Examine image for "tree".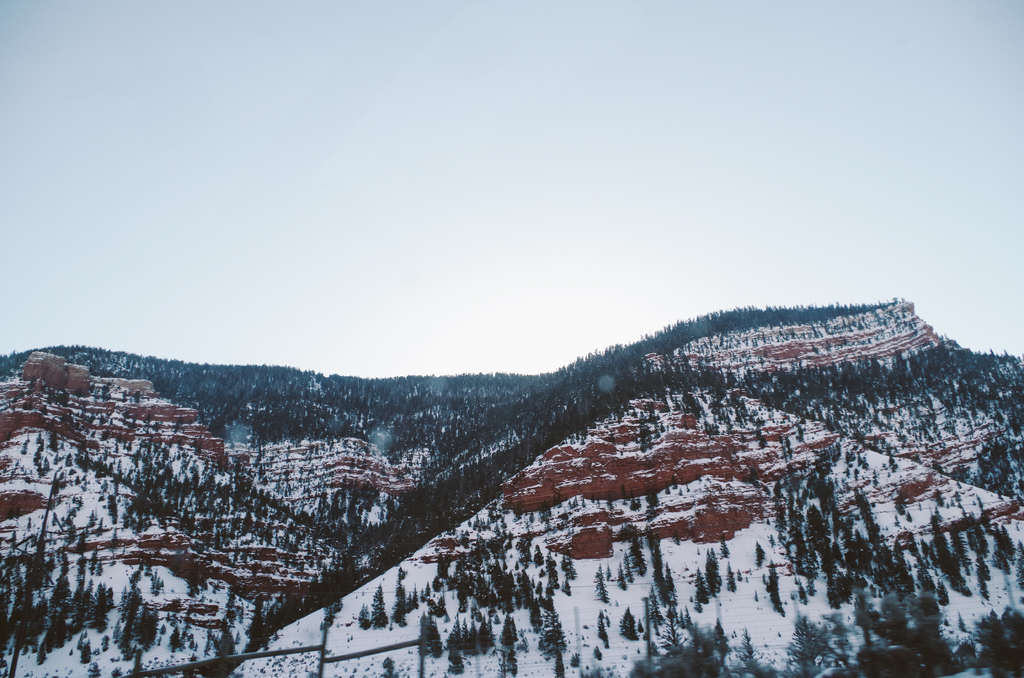
Examination result: bbox(412, 586, 422, 607).
